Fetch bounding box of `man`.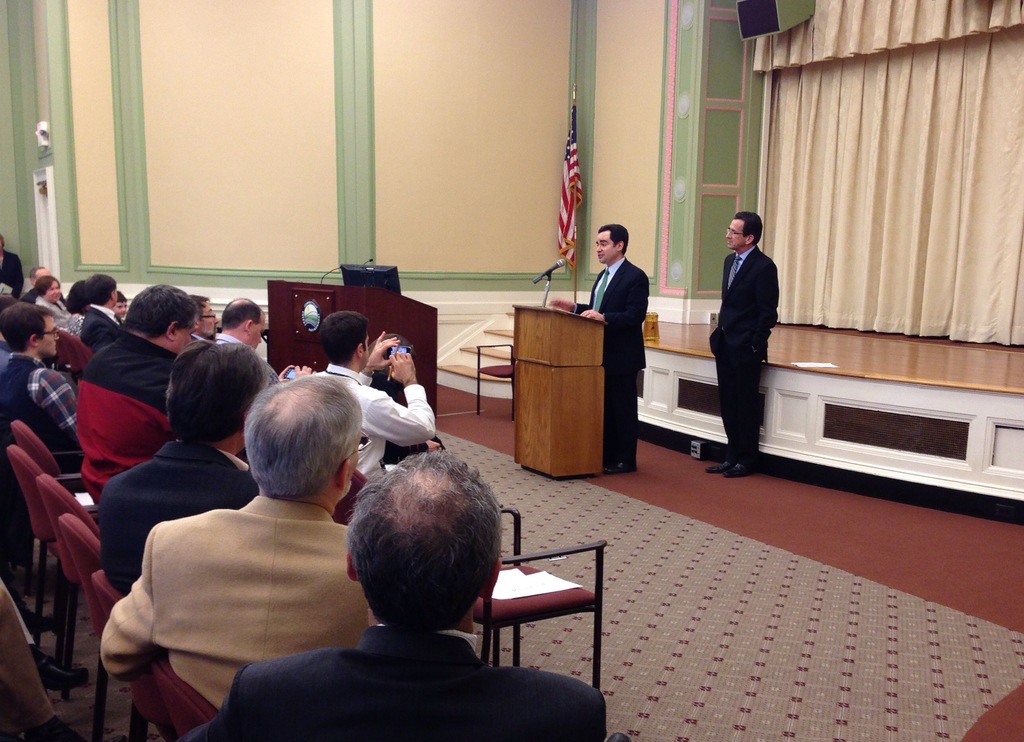
Bbox: crop(113, 288, 127, 343).
